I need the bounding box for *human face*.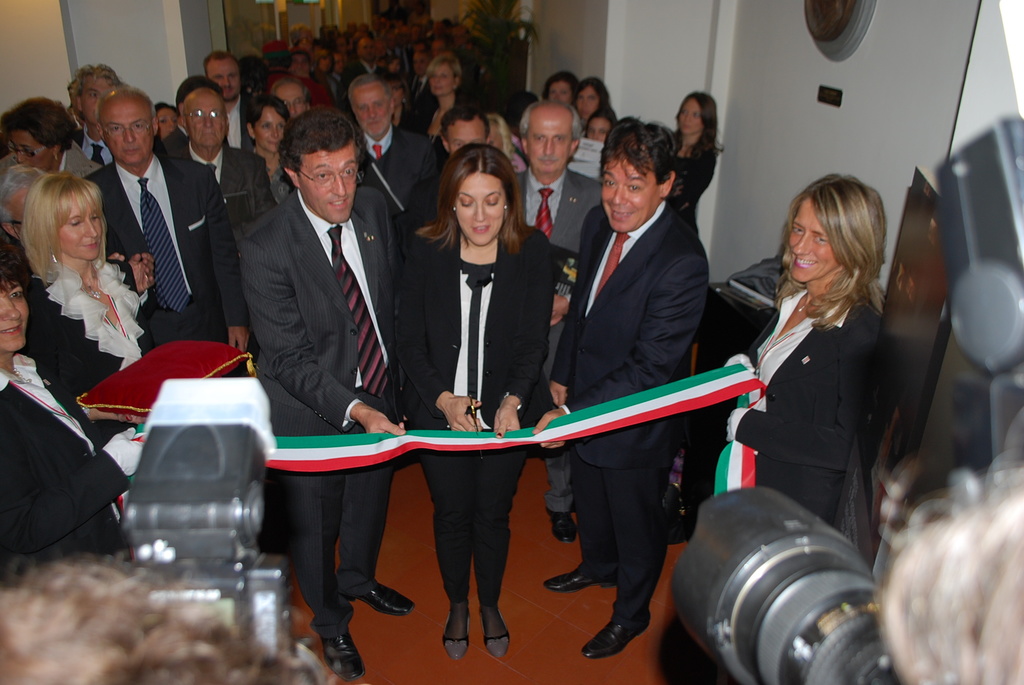
Here it is: pyautogui.locateOnScreen(253, 104, 285, 153).
